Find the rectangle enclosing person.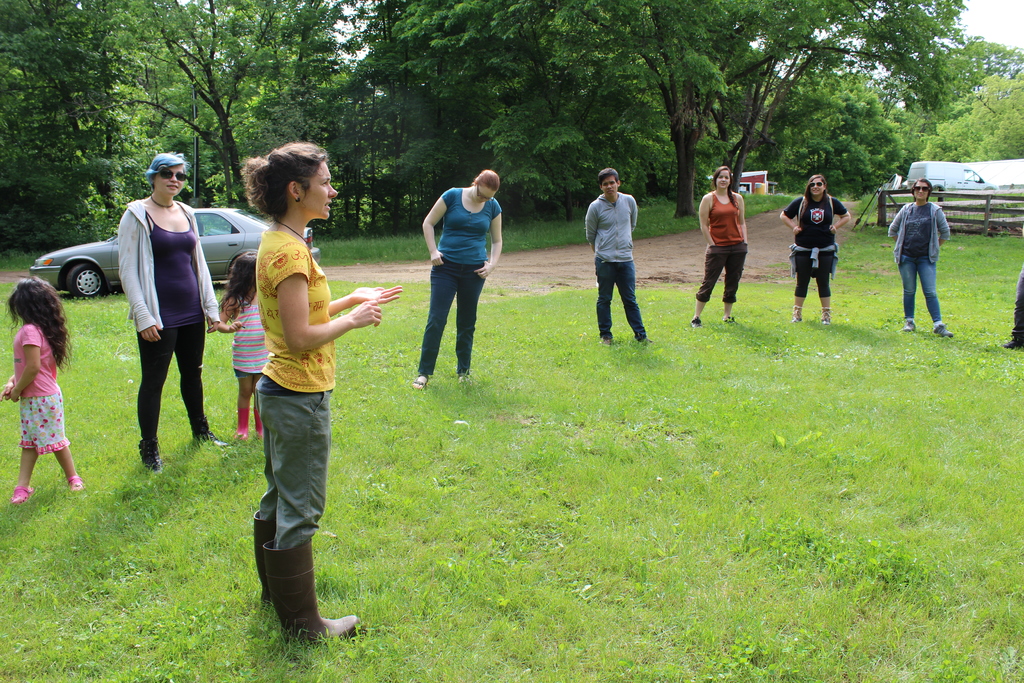
229 147 362 648.
